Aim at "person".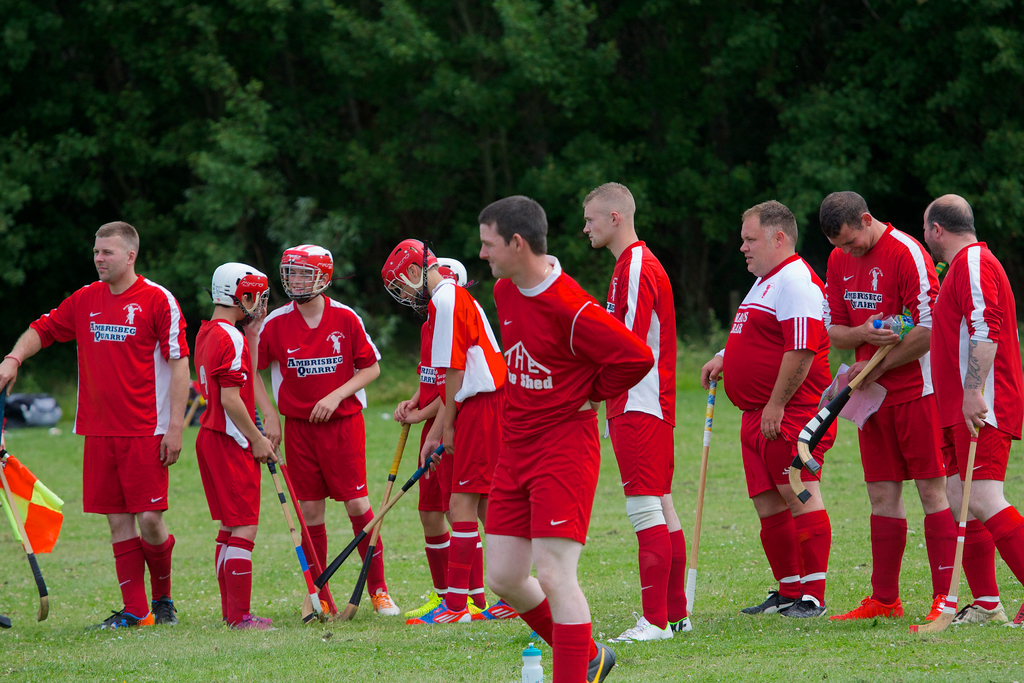
Aimed at (31,231,178,625).
